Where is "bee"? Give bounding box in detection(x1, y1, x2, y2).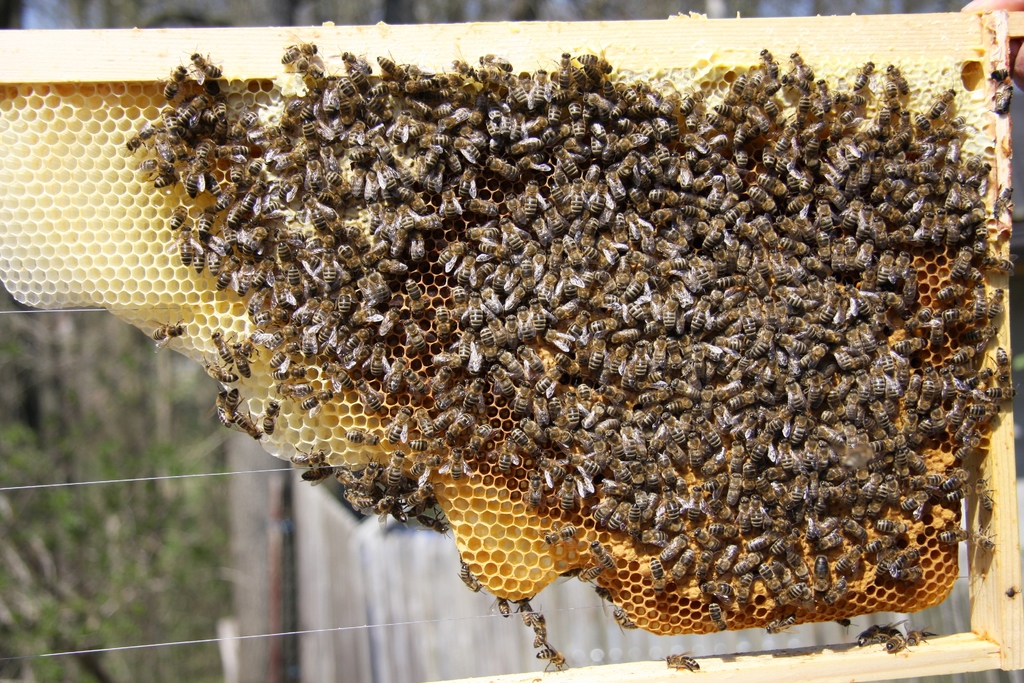
detection(569, 233, 586, 267).
